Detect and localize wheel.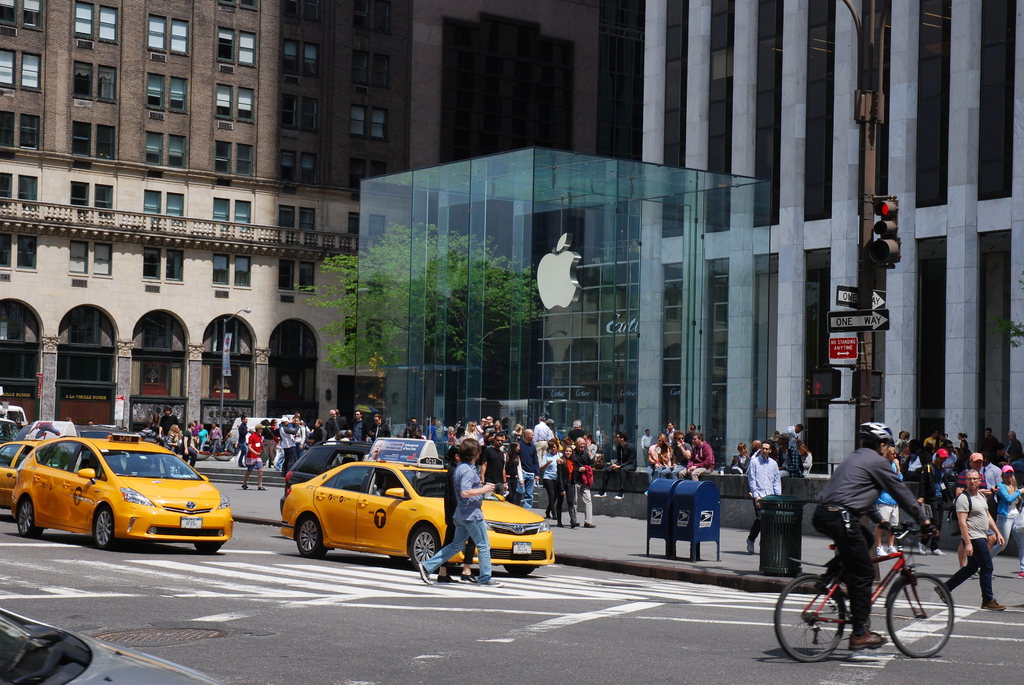
Localized at bbox=(505, 563, 534, 576).
